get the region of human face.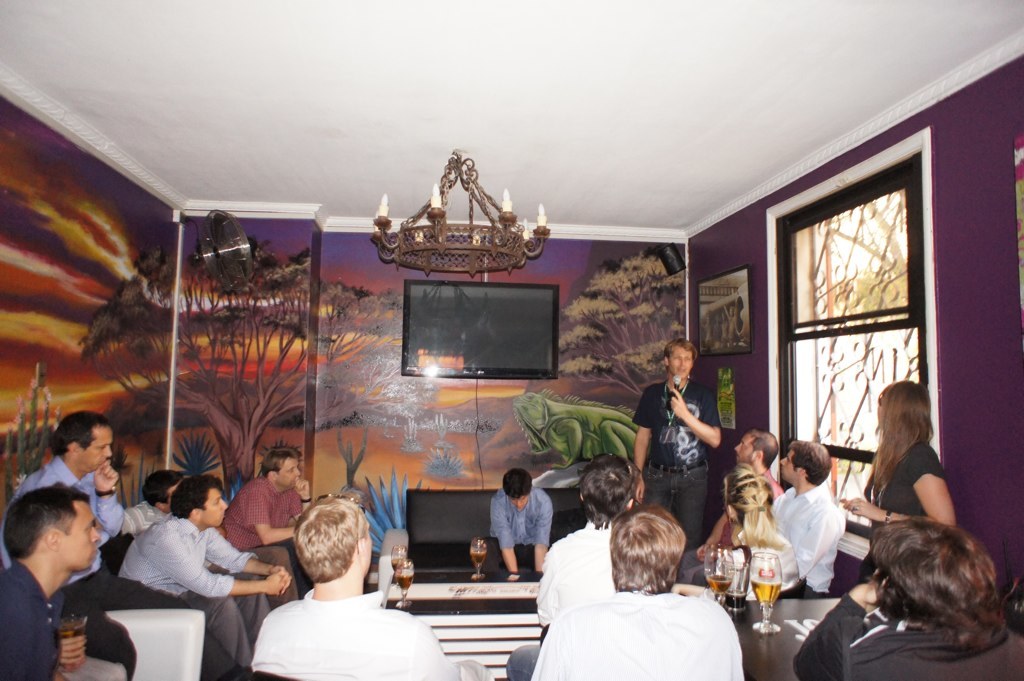
<region>777, 452, 800, 484</region>.
